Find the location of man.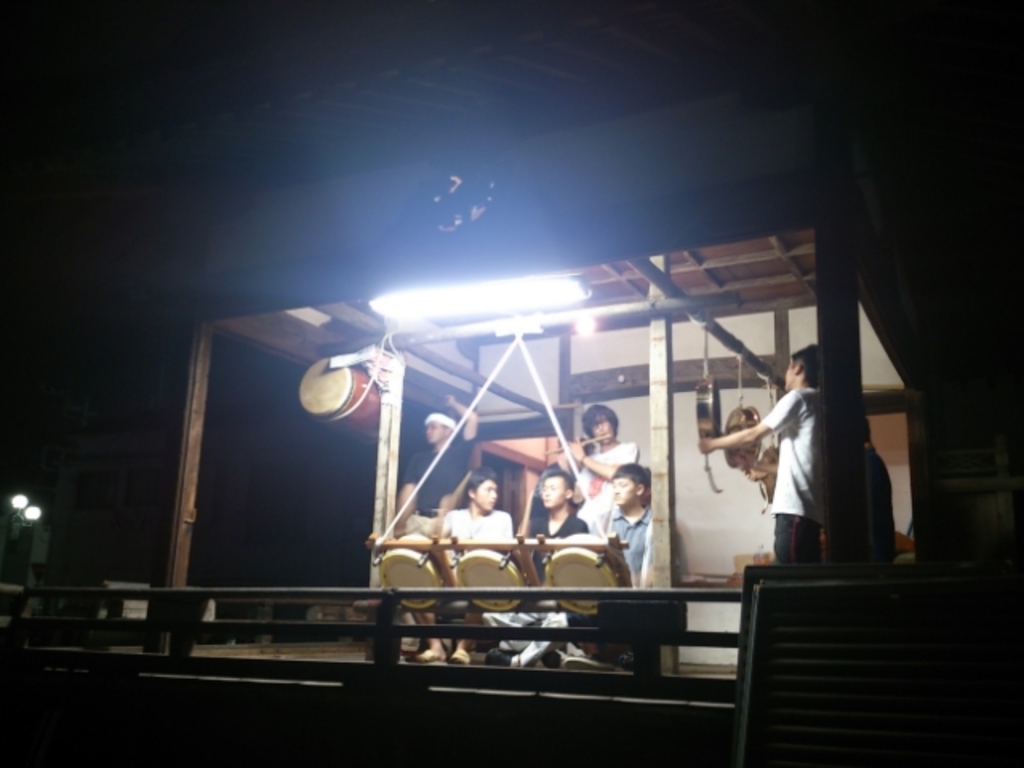
Location: x1=410, y1=469, x2=514, y2=662.
